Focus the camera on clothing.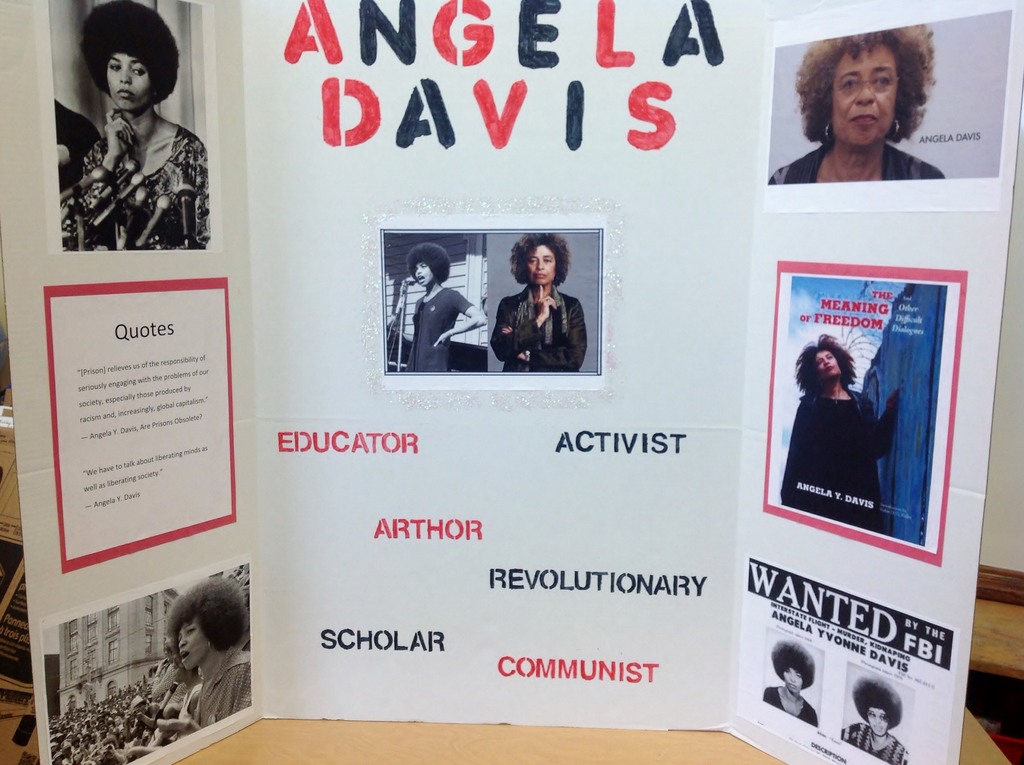
Focus region: (58,124,211,252).
